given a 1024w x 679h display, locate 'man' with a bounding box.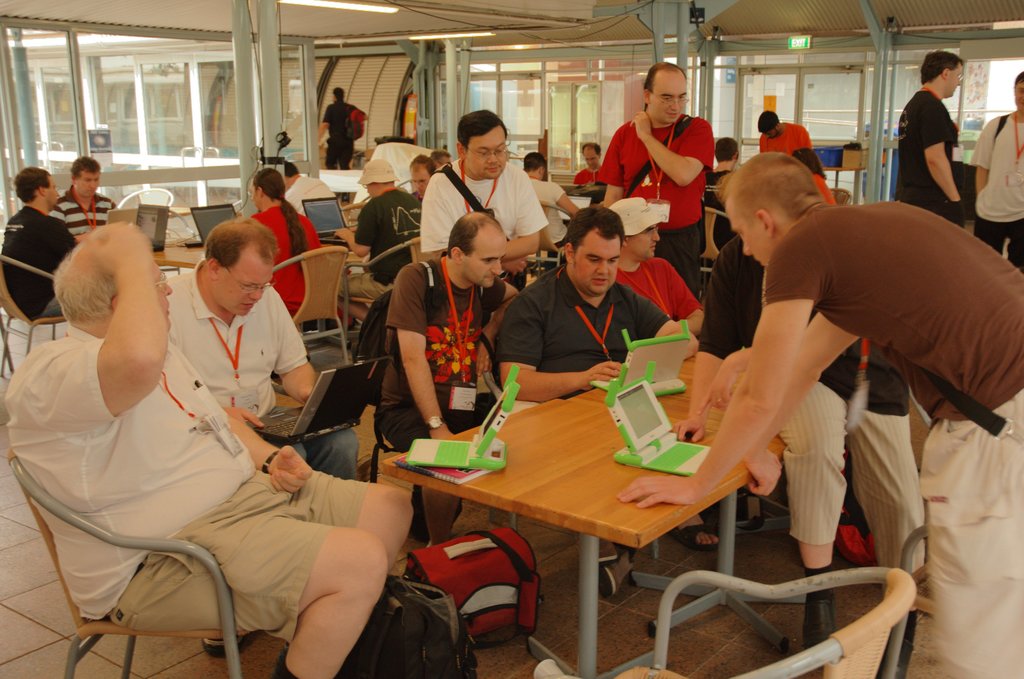
Located: x1=246, y1=168, x2=344, y2=319.
